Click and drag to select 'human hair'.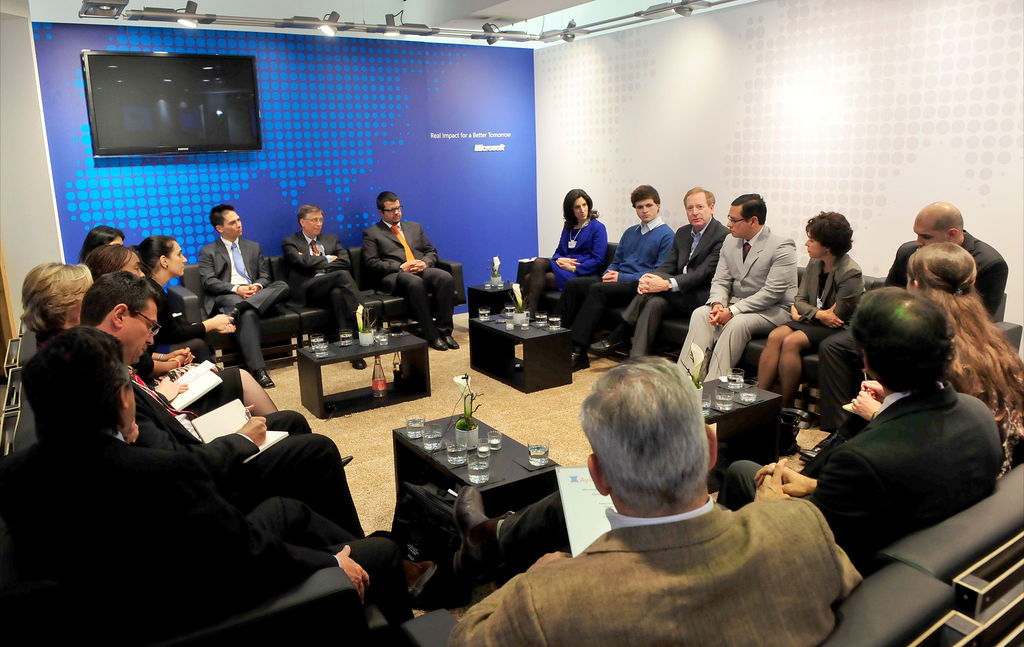
Selection: (x1=210, y1=202, x2=236, y2=227).
